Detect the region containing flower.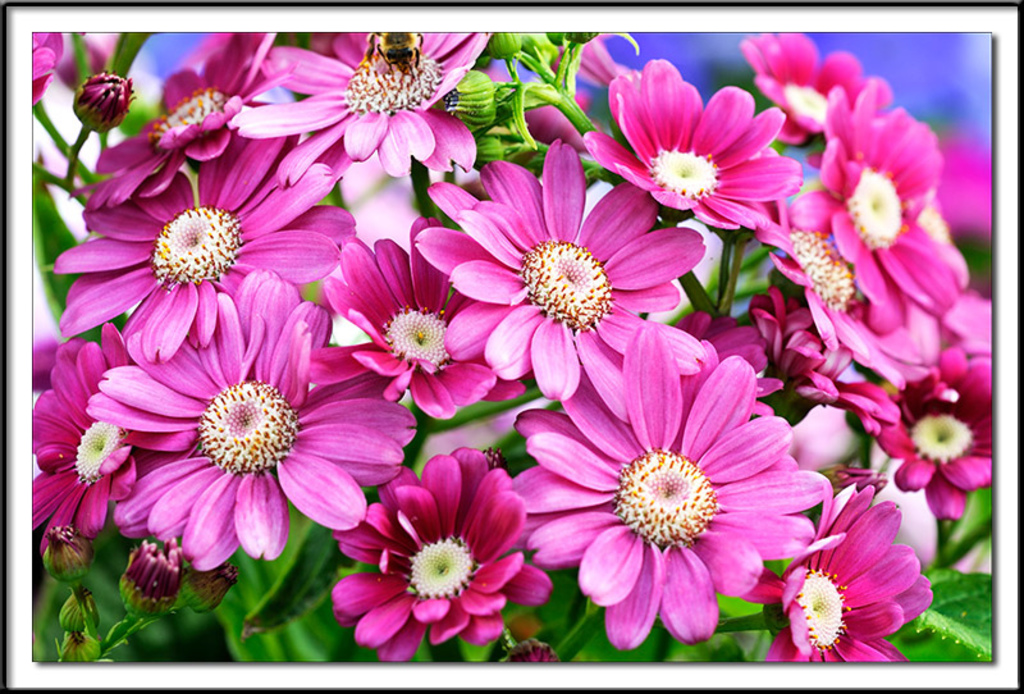
(x1=320, y1=216, x2=522, y2=433).
